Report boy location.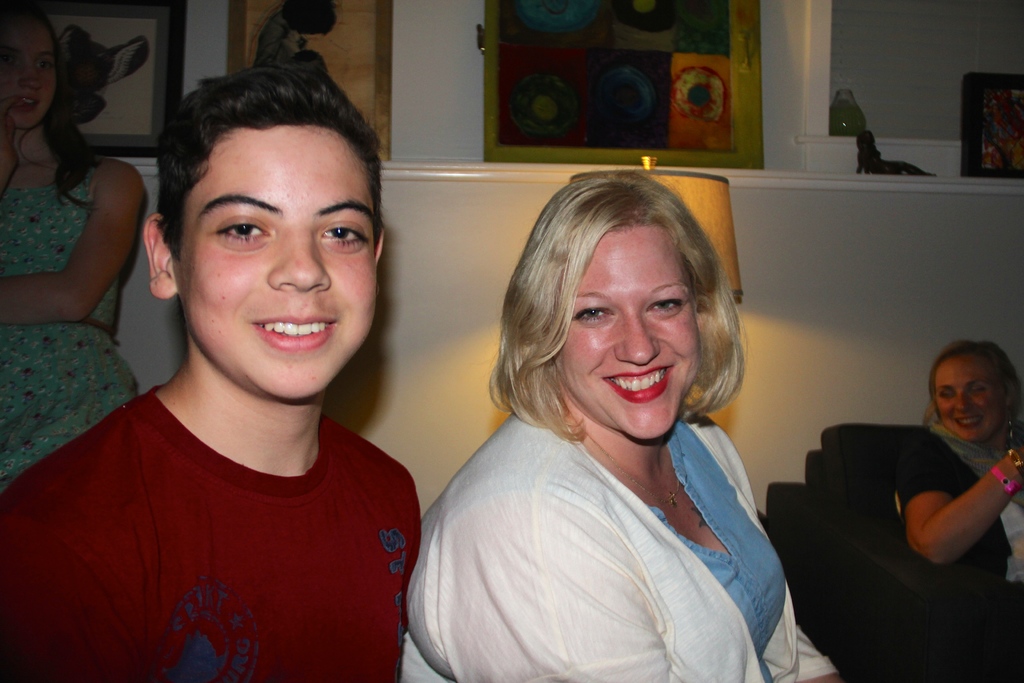
Report: x1=0, y1=48, x2=421, y2=682.
